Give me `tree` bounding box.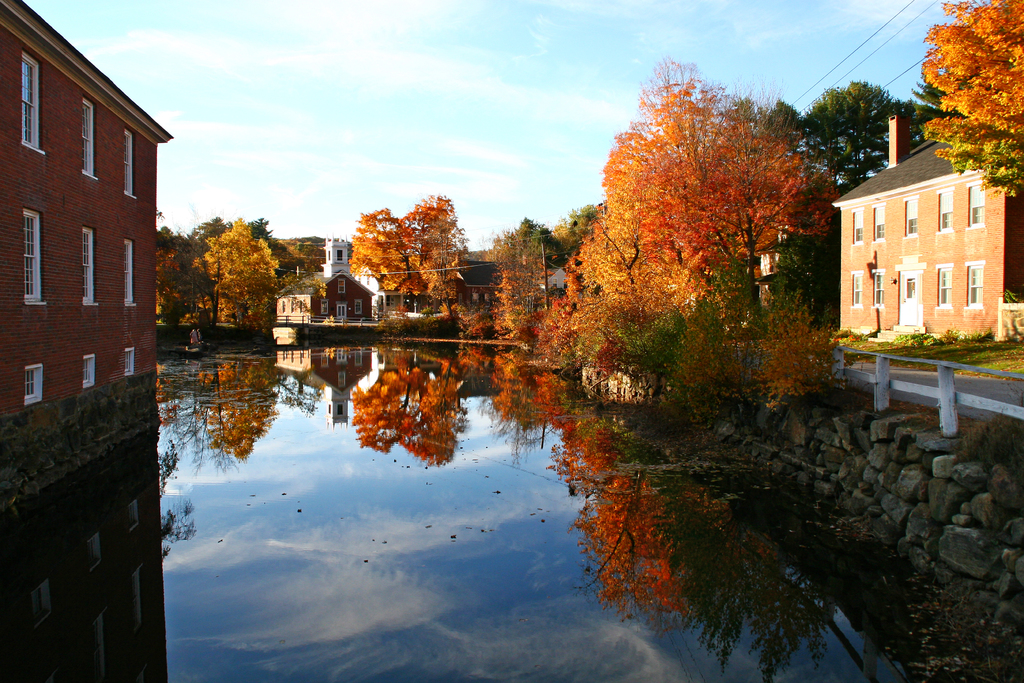
rect(918, 0, 1023, 162).
